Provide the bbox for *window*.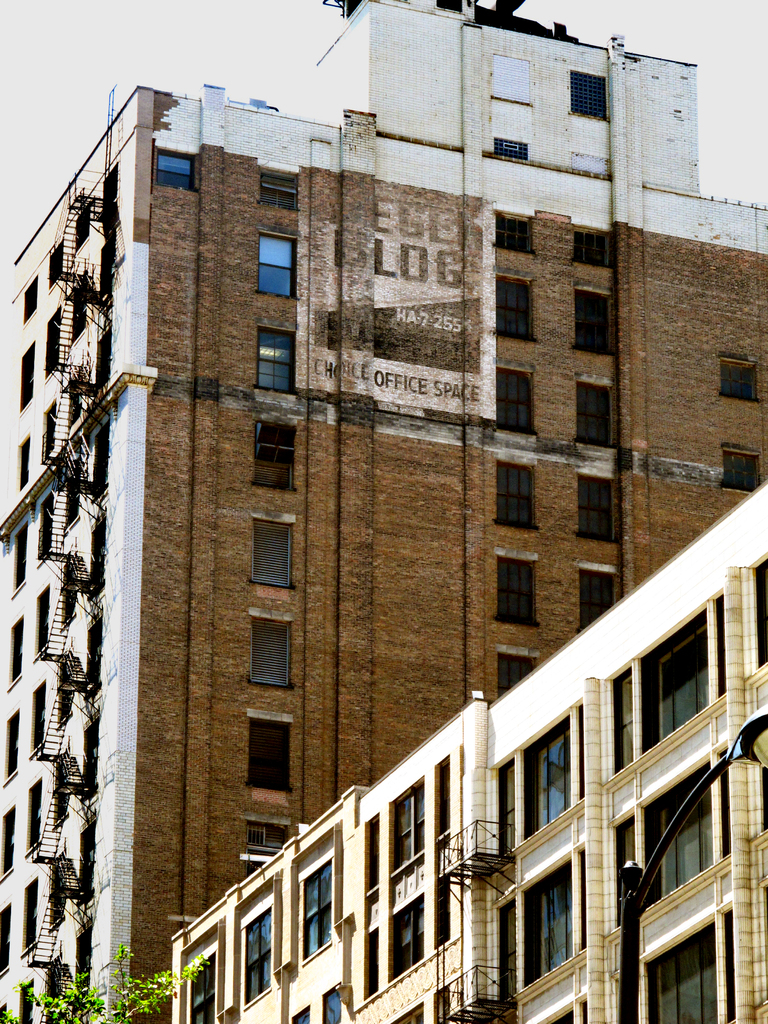
575 223 612 267.
